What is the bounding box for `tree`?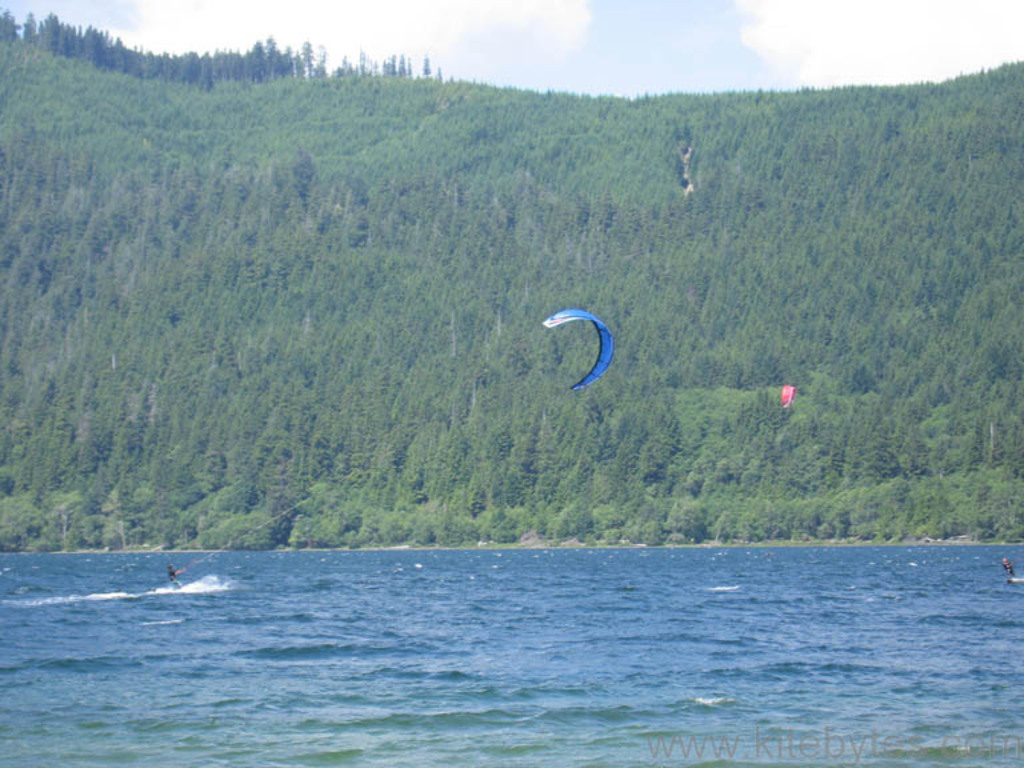
select_region(65, 24, 91, 61).
